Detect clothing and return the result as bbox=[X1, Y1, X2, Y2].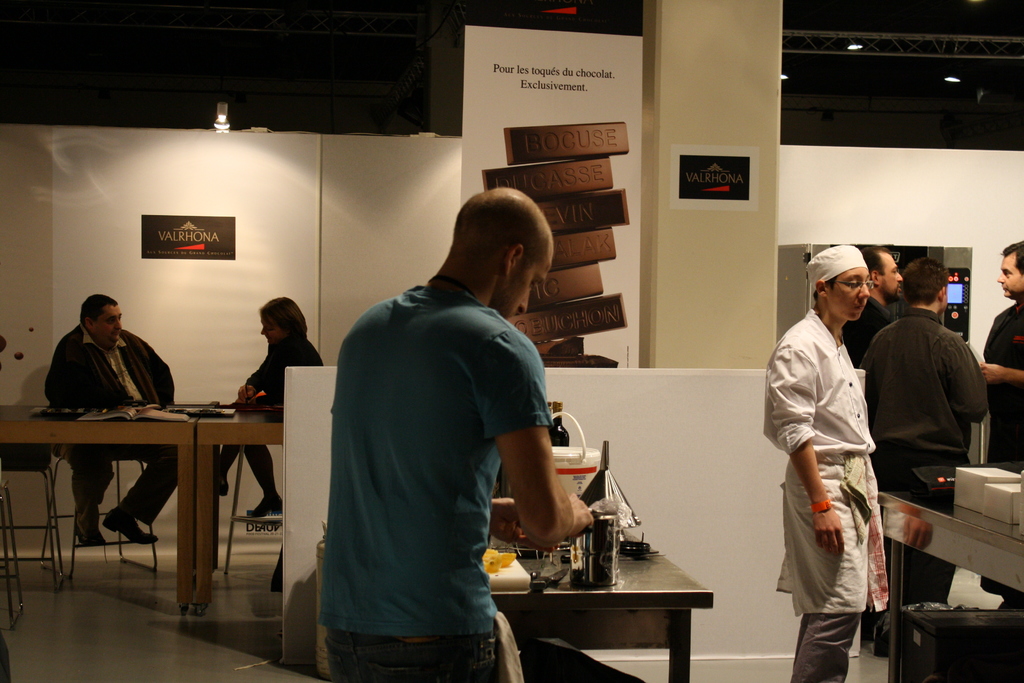
bbox=[758, 313, 879, 682].
